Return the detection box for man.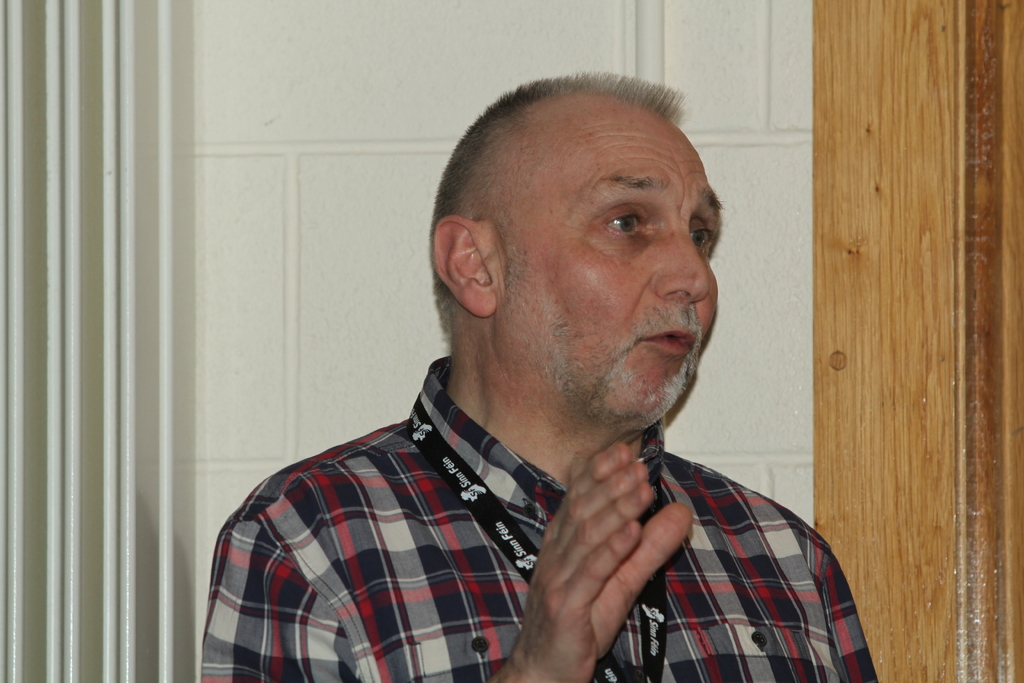
bbox=[202, 68, 880, 682].
